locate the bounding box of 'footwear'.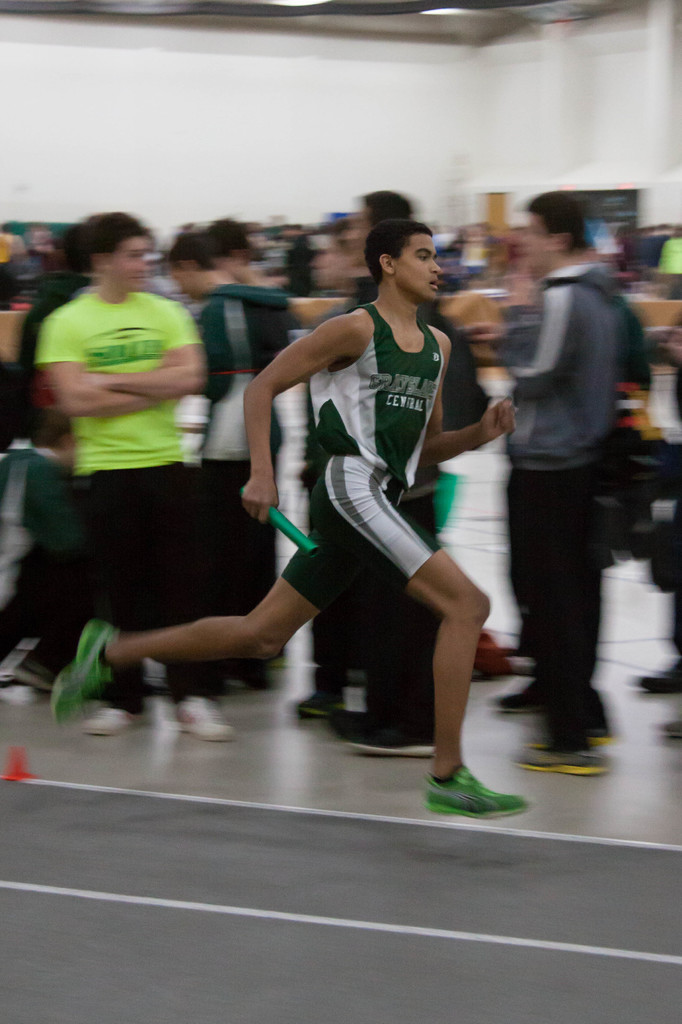
Bounding box: region(493, 685, 549, 717).
